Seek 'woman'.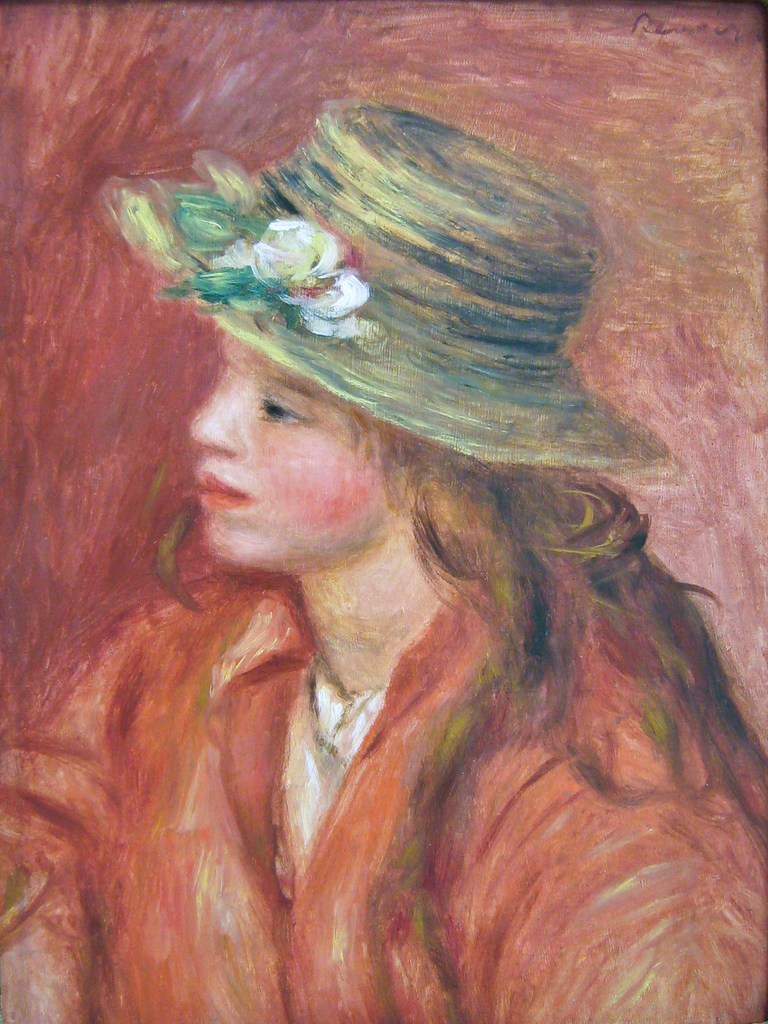
x1=0 y1=99 x2=767 y2=1023.
